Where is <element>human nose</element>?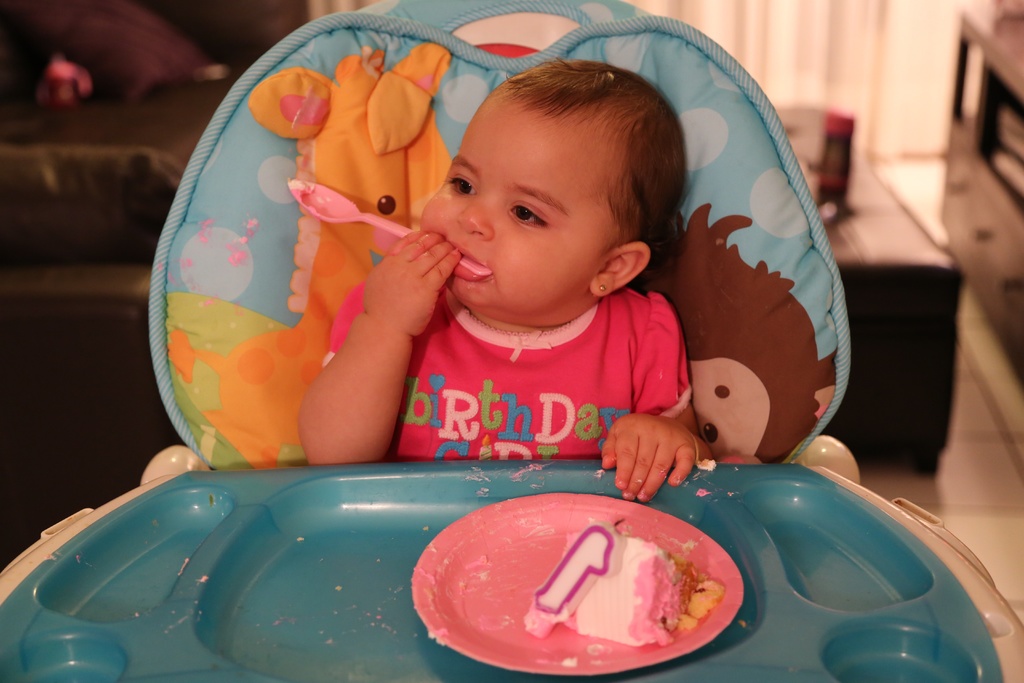
locate(454, 193, 493, 236).
